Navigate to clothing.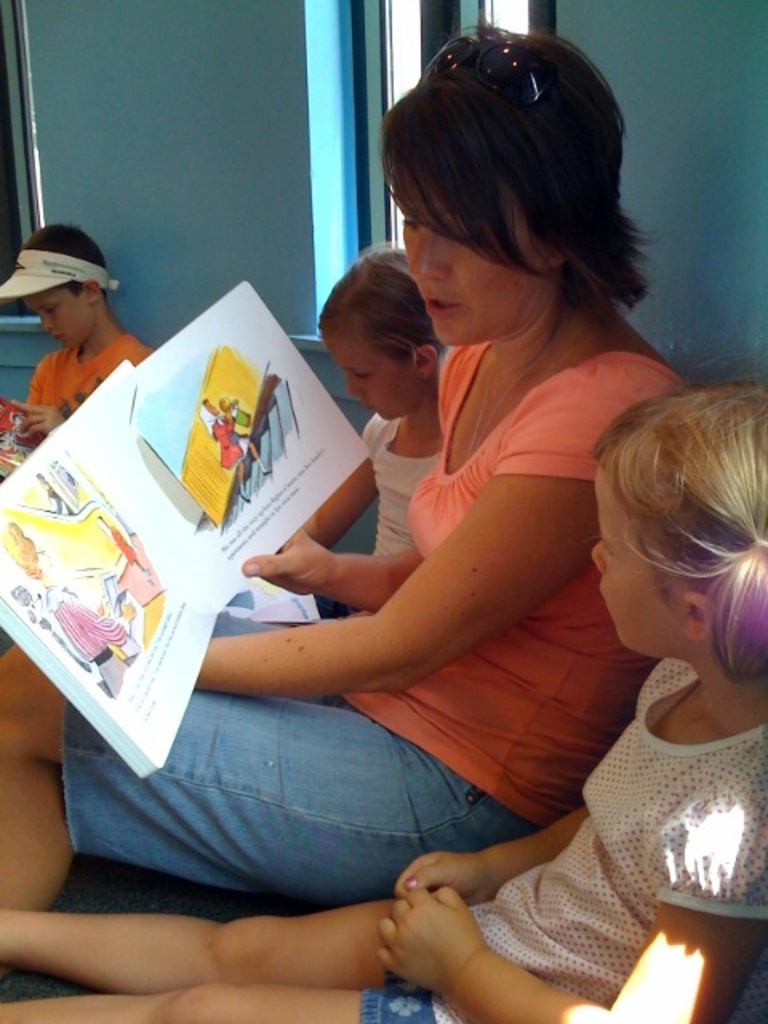
Navigation target: x1=312, y1=414, x2=448, y2=618.
